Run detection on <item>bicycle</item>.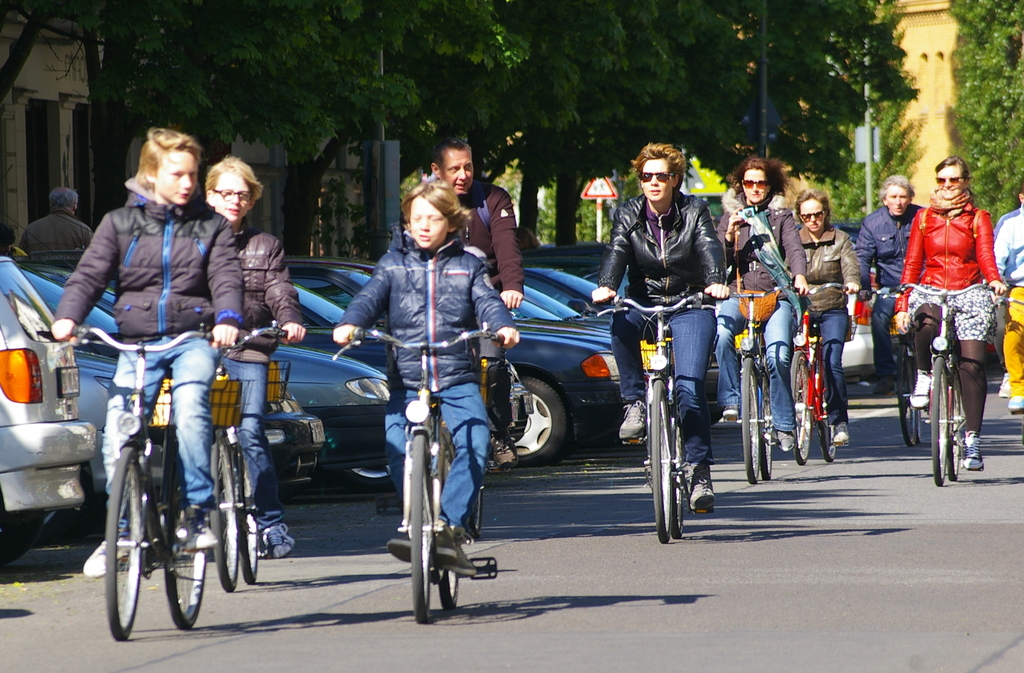
Result: pyautogui.locateOnScreen(723, 283, 813, 484).
